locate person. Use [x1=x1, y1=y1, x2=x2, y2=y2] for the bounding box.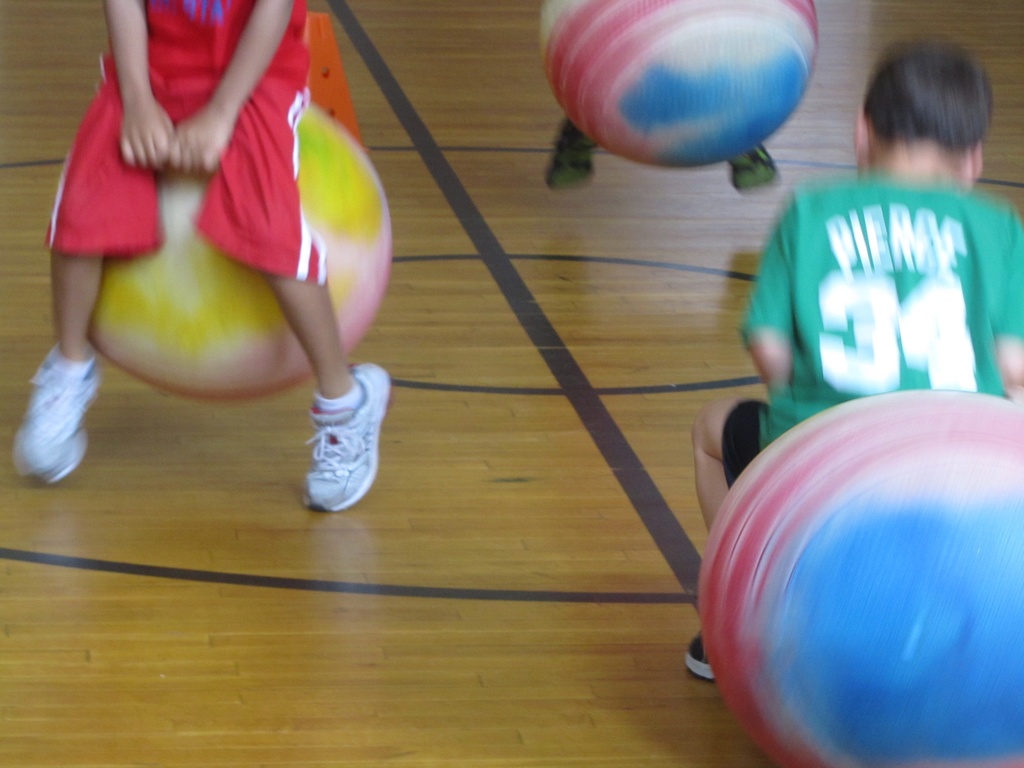
[x1=682, y1=40, x2=1023, y2=676].
